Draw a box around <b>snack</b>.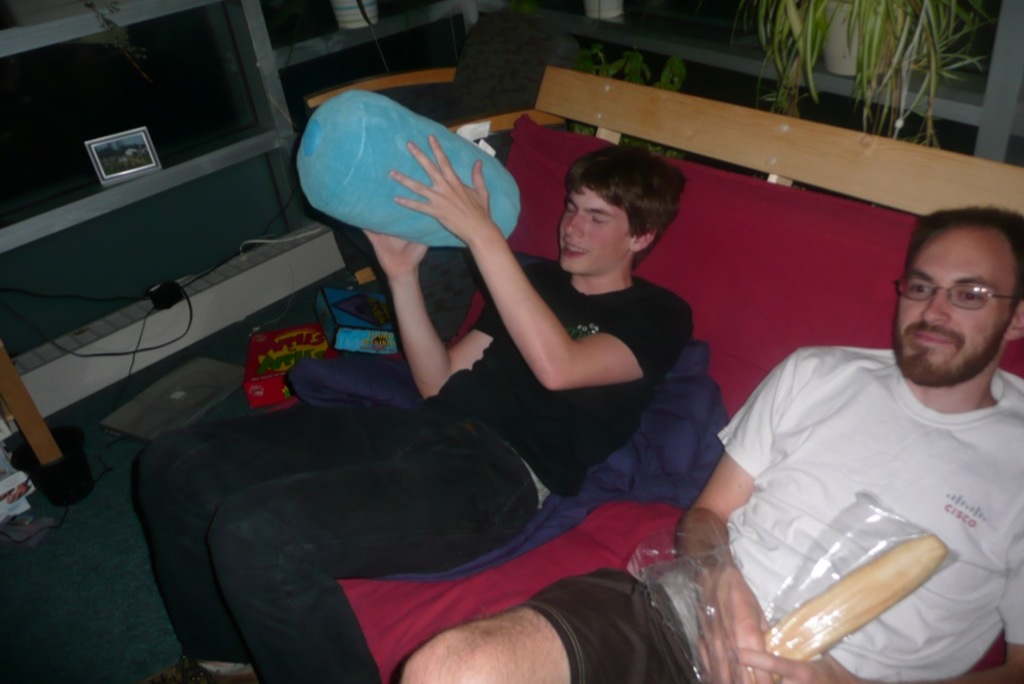
pyautogui.locateOnScreen(733, 525, 949, 683).
